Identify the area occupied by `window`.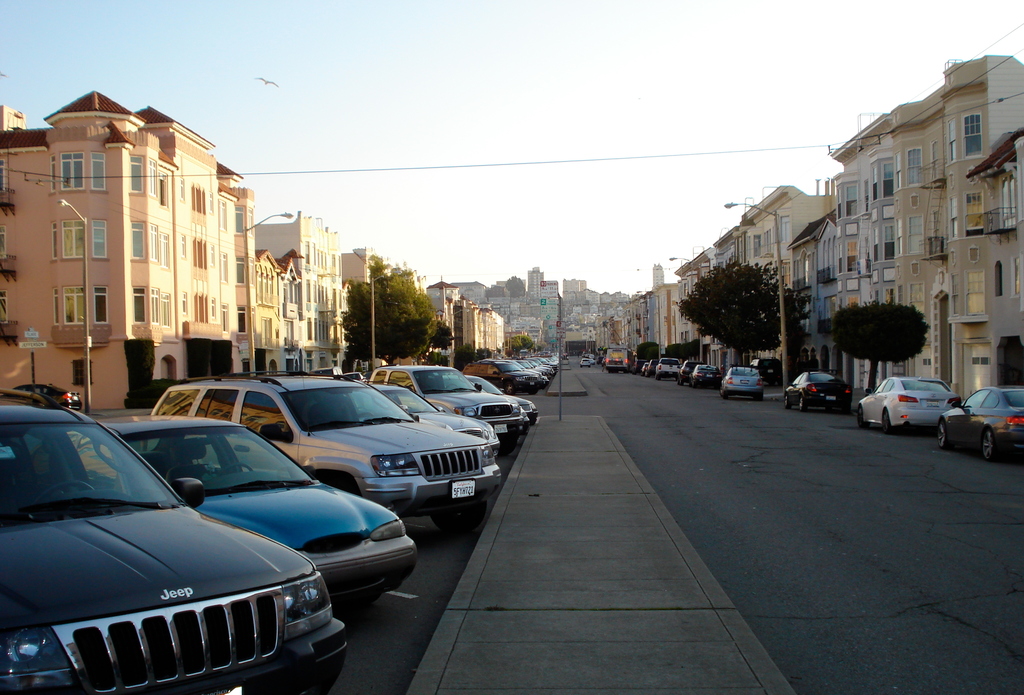
Area: region(865, 177, 870, 213).
